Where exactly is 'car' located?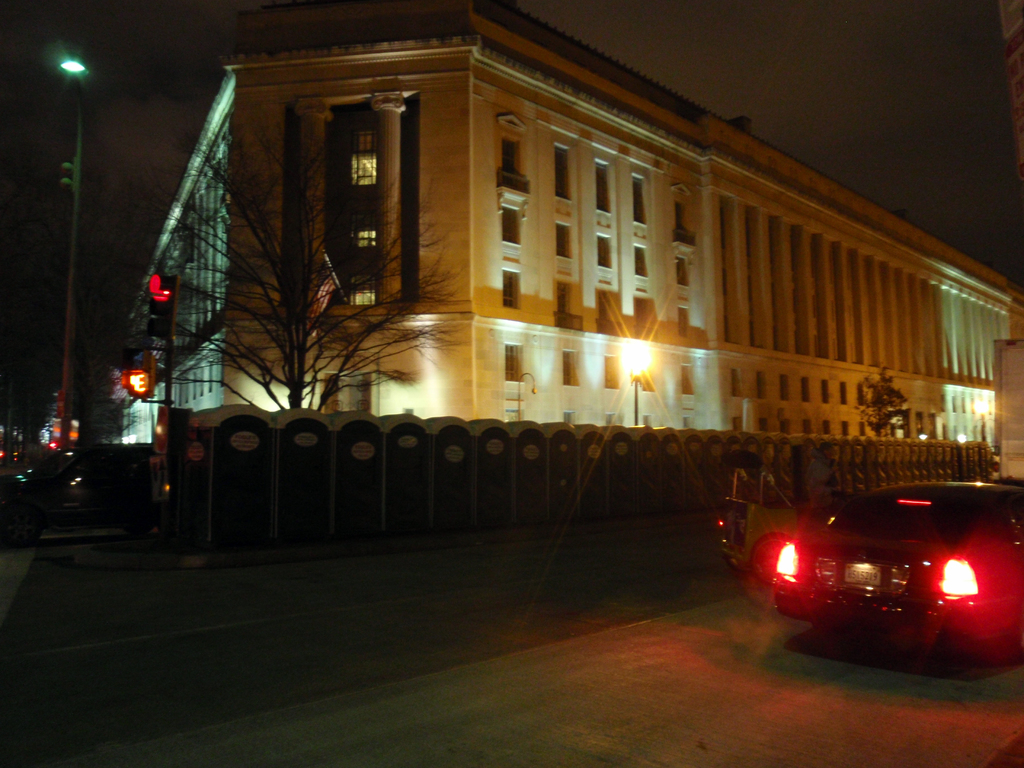
Its bounding box is (left=763, top=477, right=1013, bottom=671).
